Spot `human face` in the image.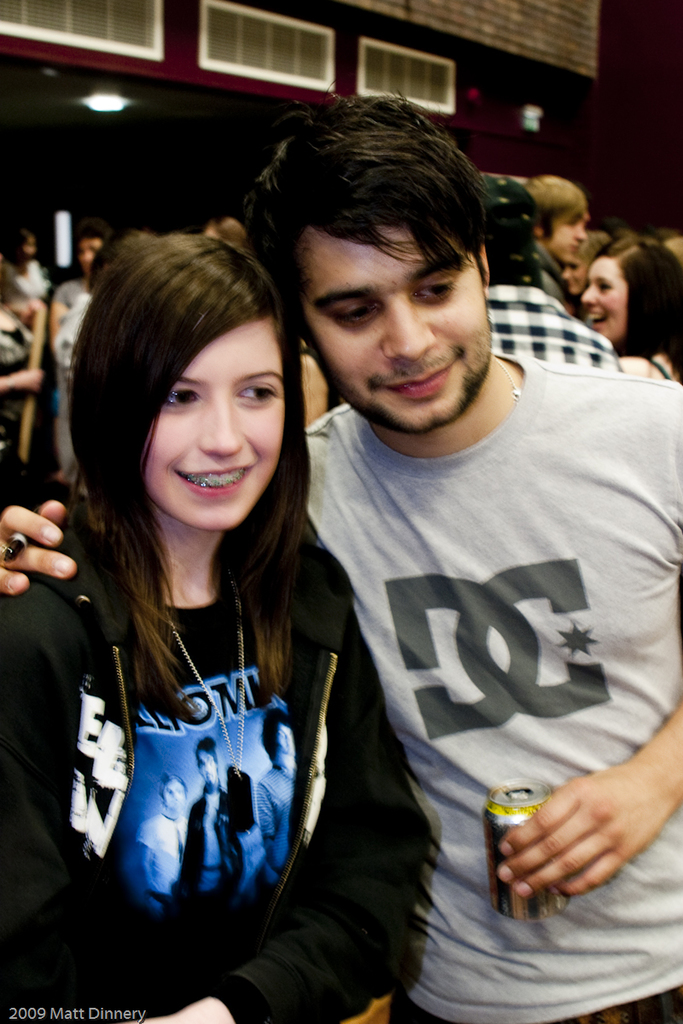
`human face` found at box=[278, 723, 294, 753].
